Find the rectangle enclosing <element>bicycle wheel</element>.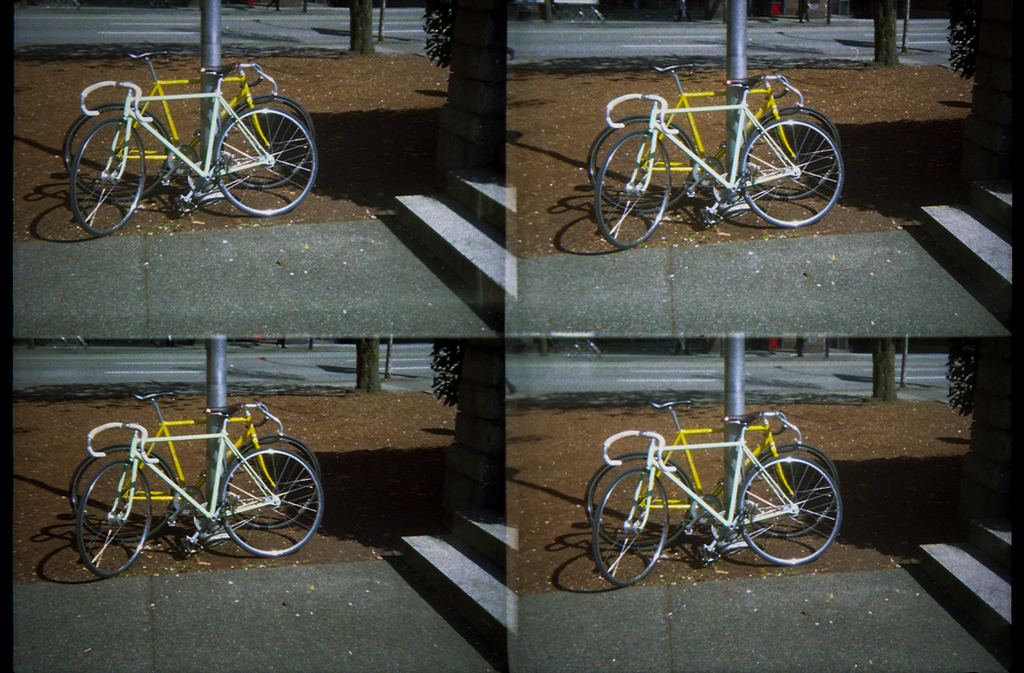
(x1=744, y1=104, x2=844, y2=200).
